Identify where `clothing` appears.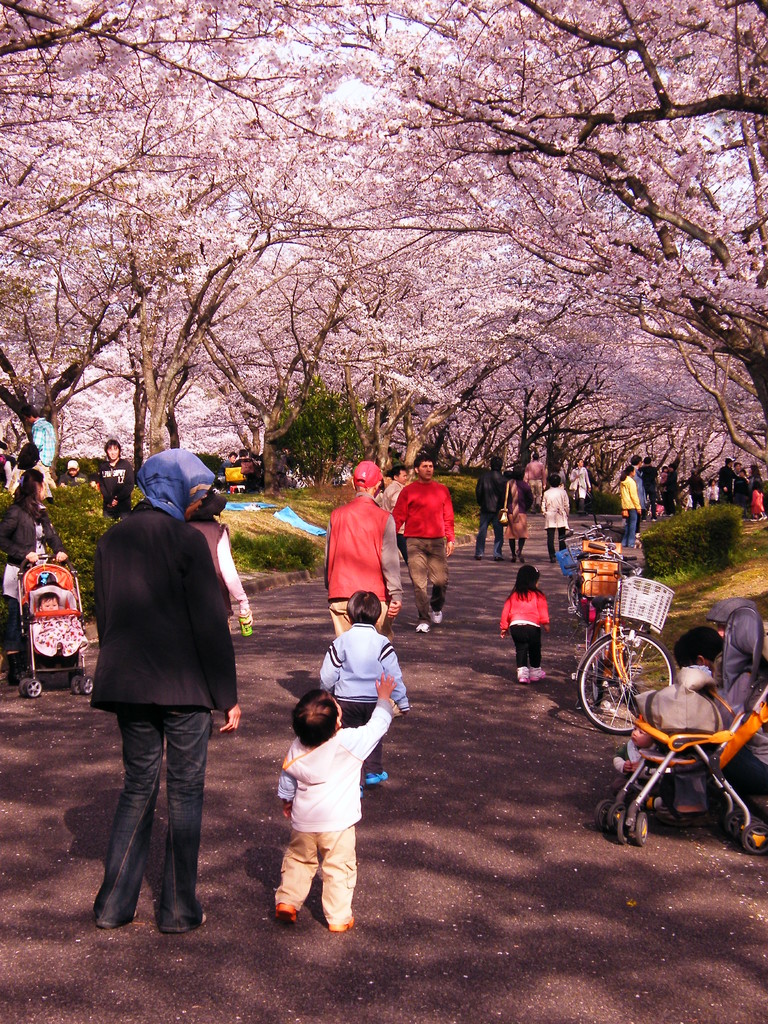
Appears at left=275, top=700, right=383, bottom=926.
